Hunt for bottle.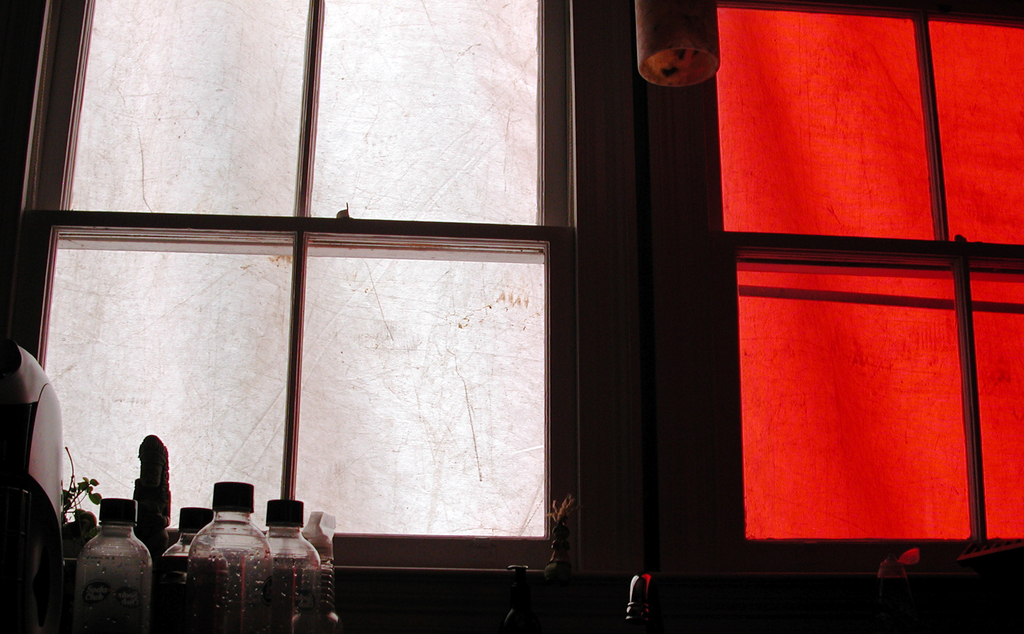
Hunted down at (left=161, top=500, right=208, bottom=633).
